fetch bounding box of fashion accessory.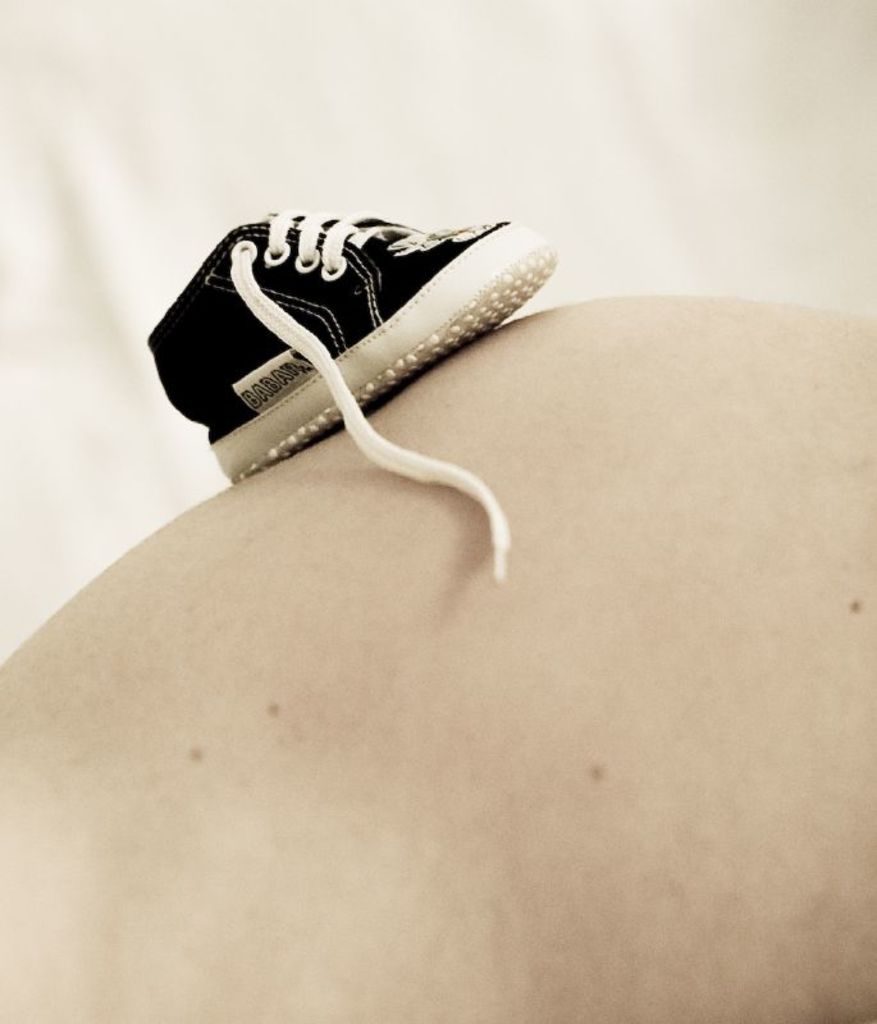
Bbox: 150 212 554 589.
